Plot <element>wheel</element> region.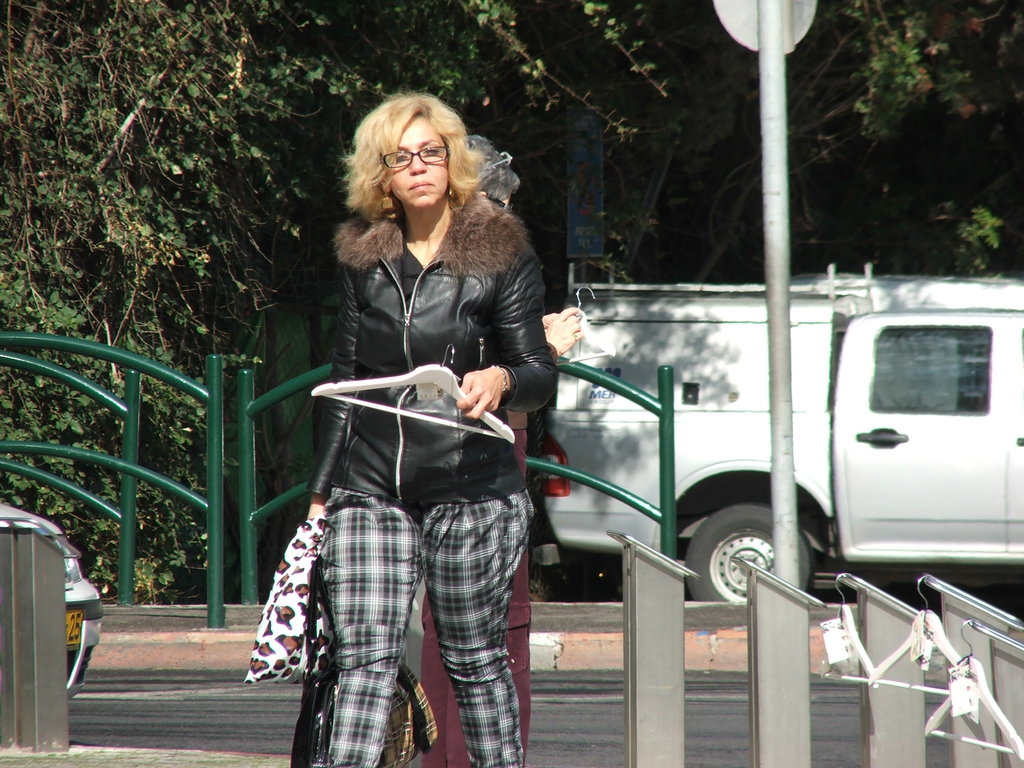
Plotted at l=696, t=500, r=796, b=582.
